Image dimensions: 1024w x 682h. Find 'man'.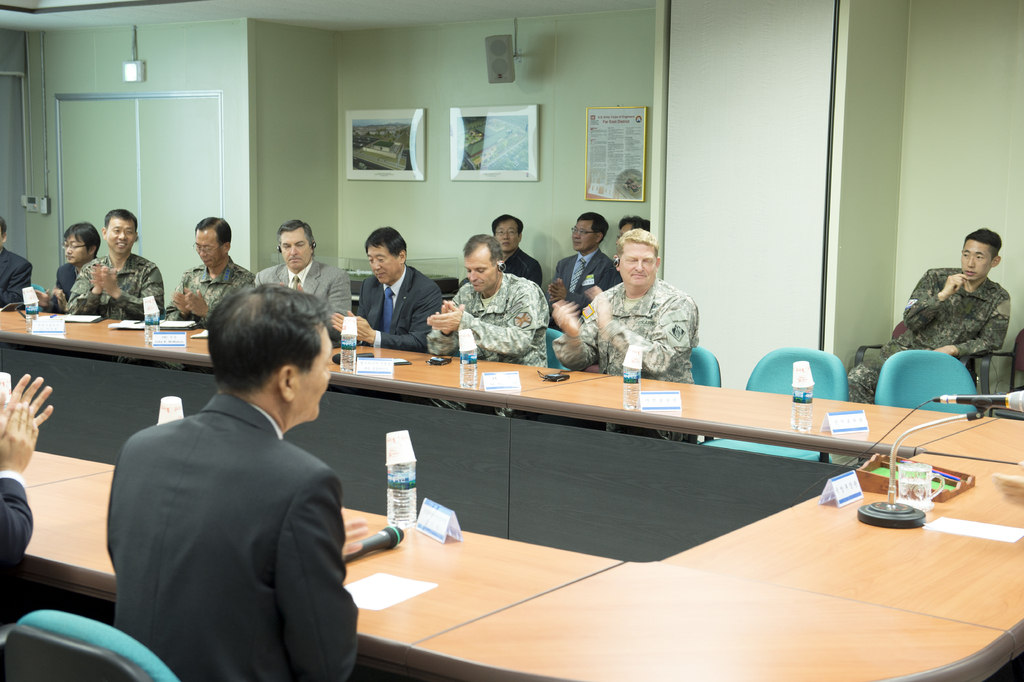
{"left": 847, "top": 226, "right": 1011, "bottom": 405}.
